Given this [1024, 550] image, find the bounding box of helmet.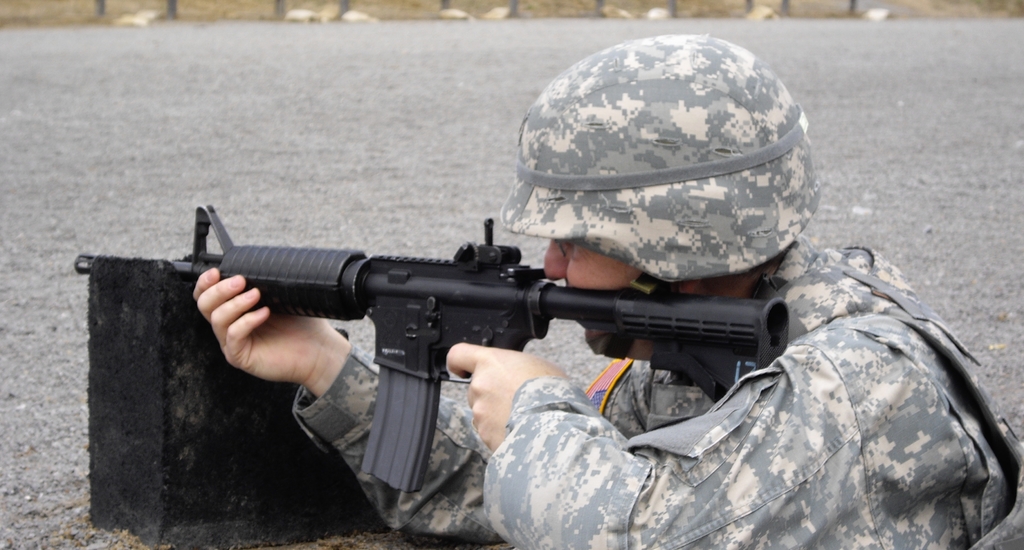
[left=500, top=34, right=822, bottom=359].
